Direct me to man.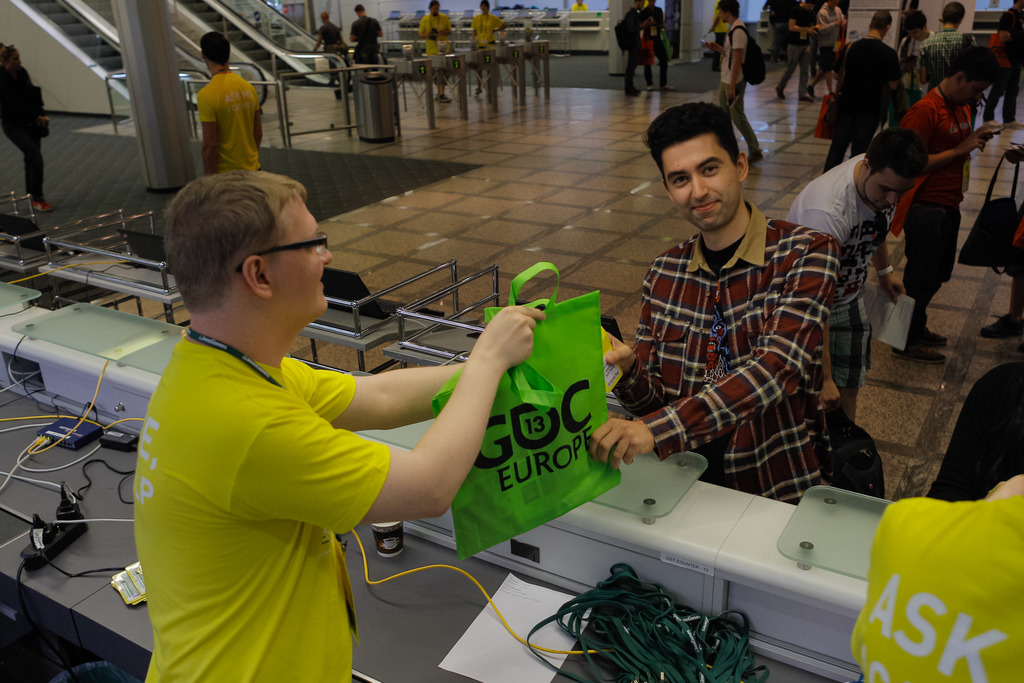
Direction: <box>589,103,843,506</box>.
